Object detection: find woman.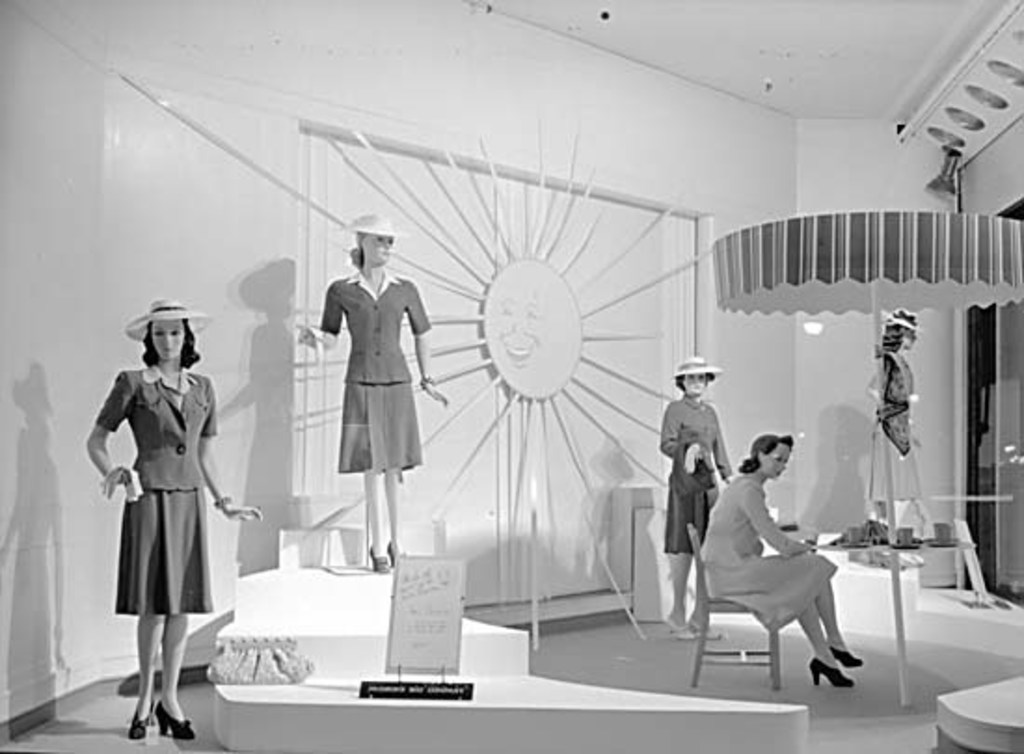
x1=296 y1=210 x2=449 y2=586.
